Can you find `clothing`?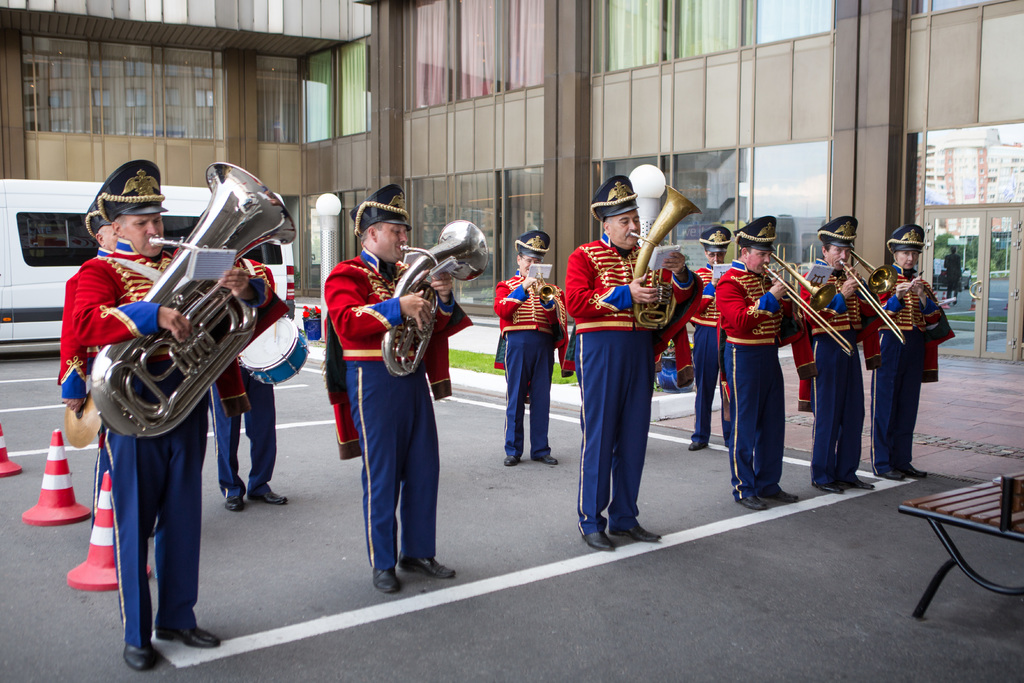
Yes, bounding box: (x1=200, y1=260, x2=279, y2=494).
